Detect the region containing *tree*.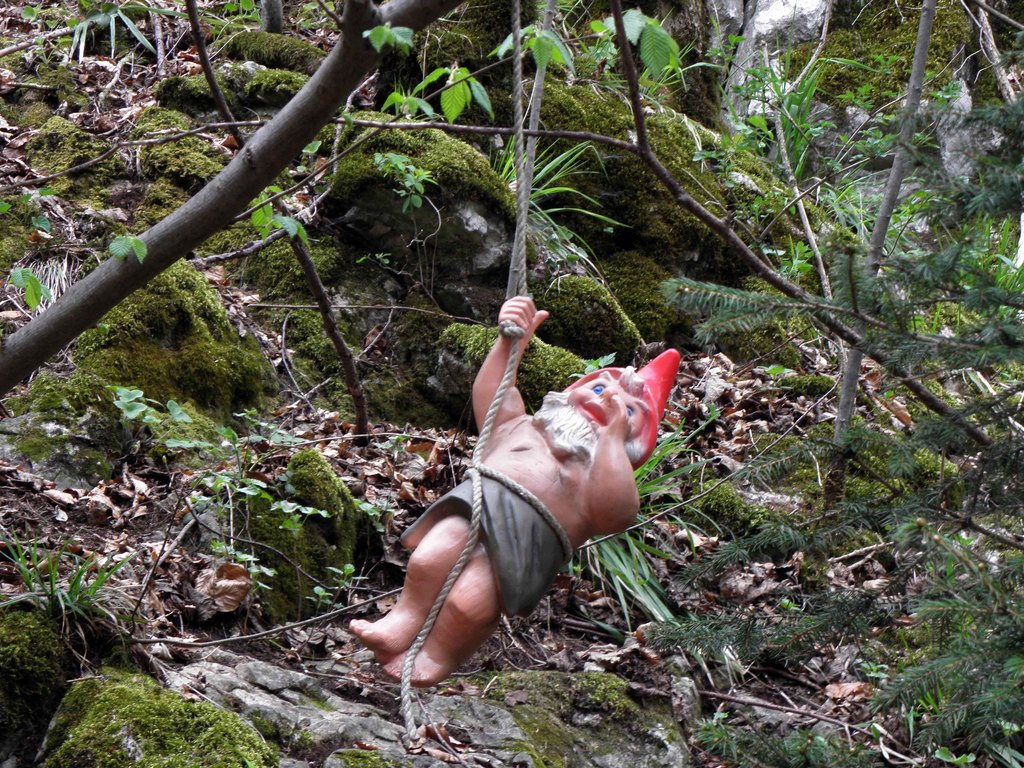
select_region(0, 0, 1023, 761).
